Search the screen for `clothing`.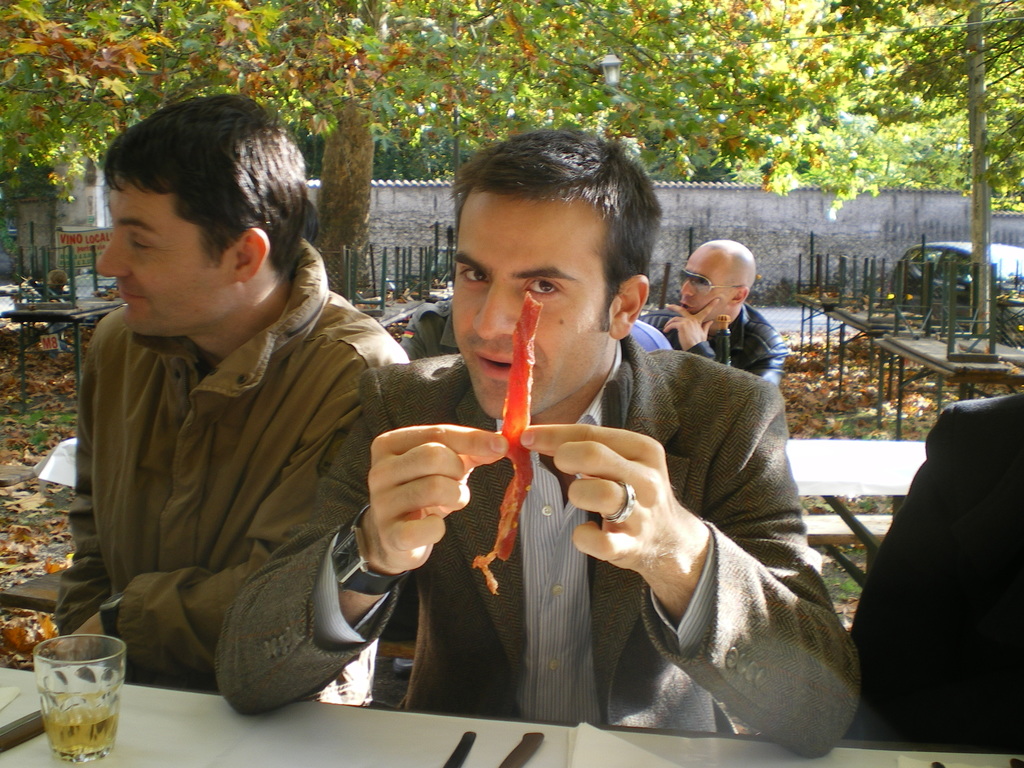
Found at select_region(628, 321, 675, 353).
